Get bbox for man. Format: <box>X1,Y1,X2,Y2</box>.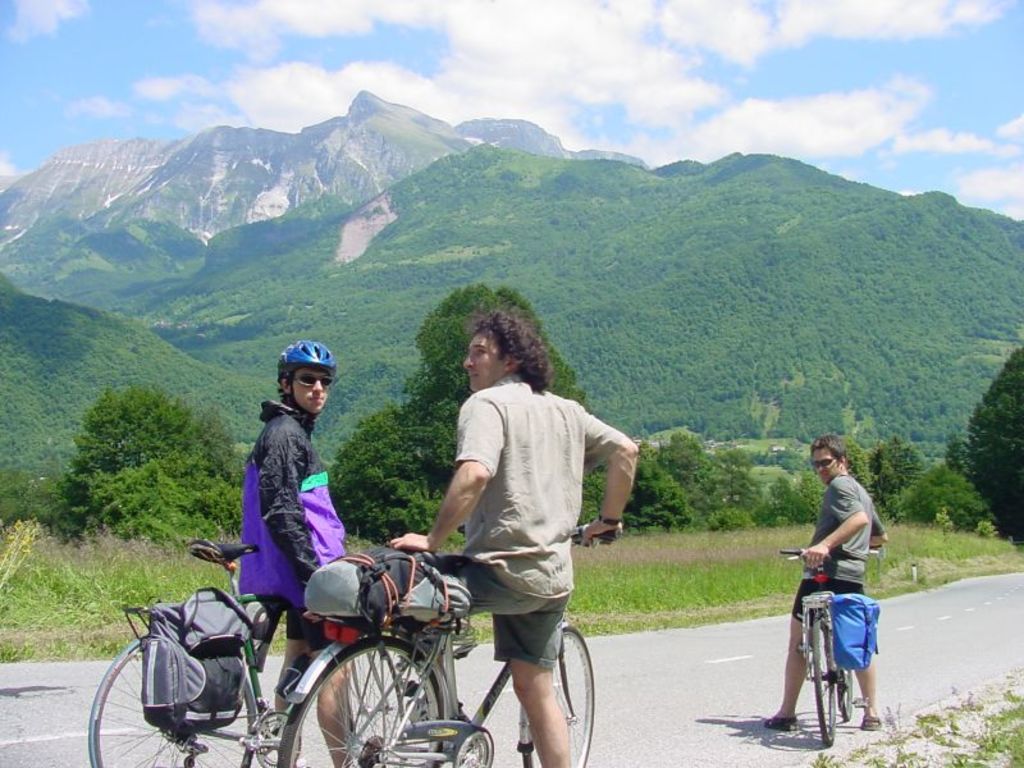
<box>384,307,640,767</box>.
